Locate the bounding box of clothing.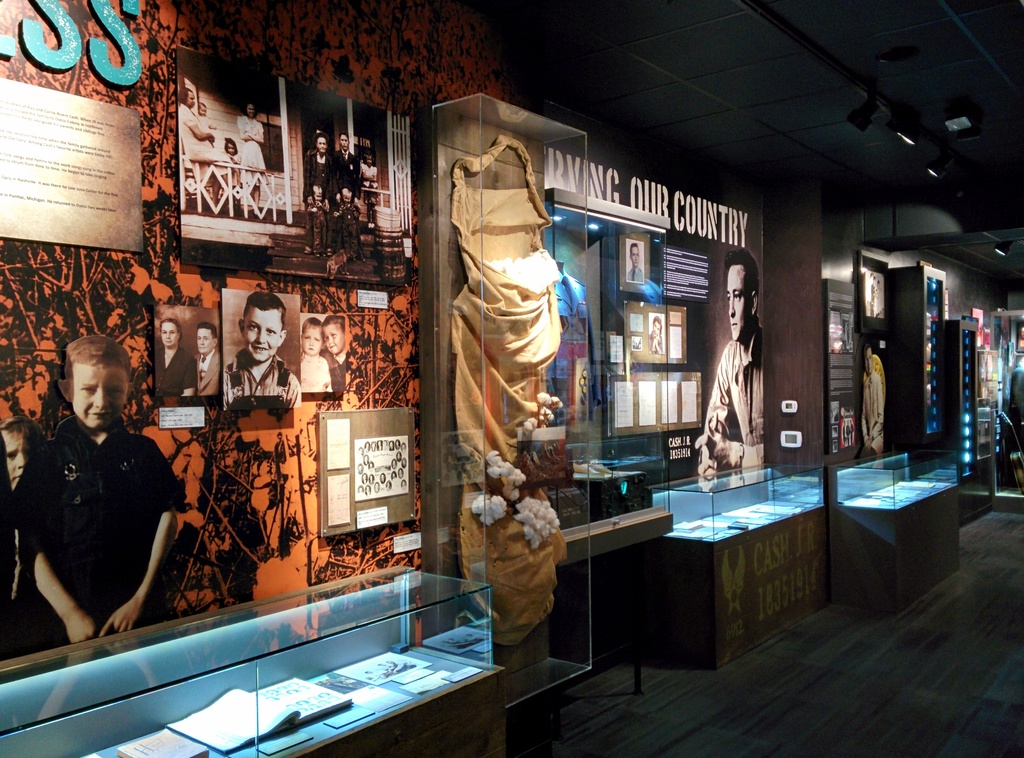
Bounding box: region(330, 145, 362, 248).
